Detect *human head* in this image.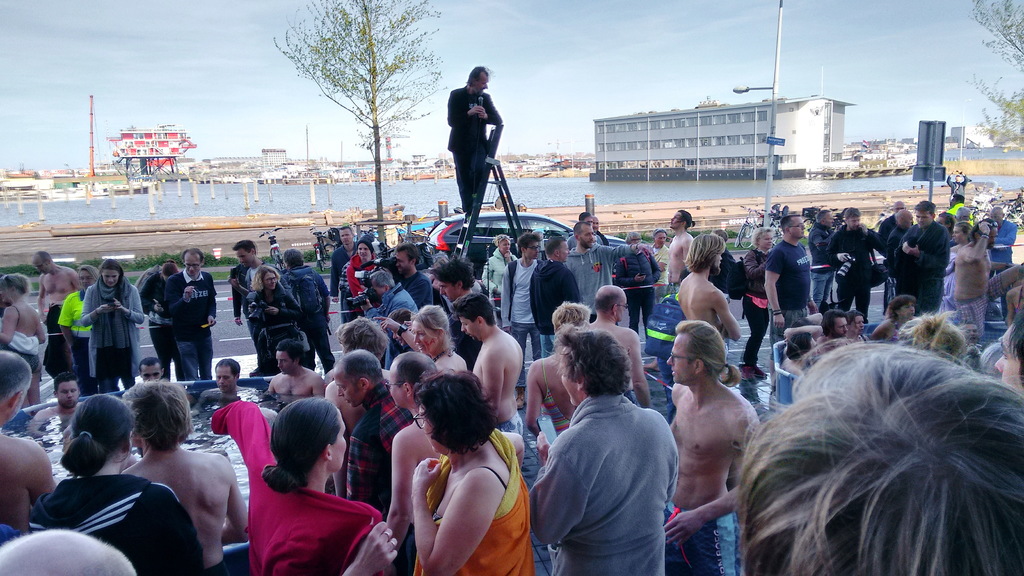
Detection: 824:306:849:335.
